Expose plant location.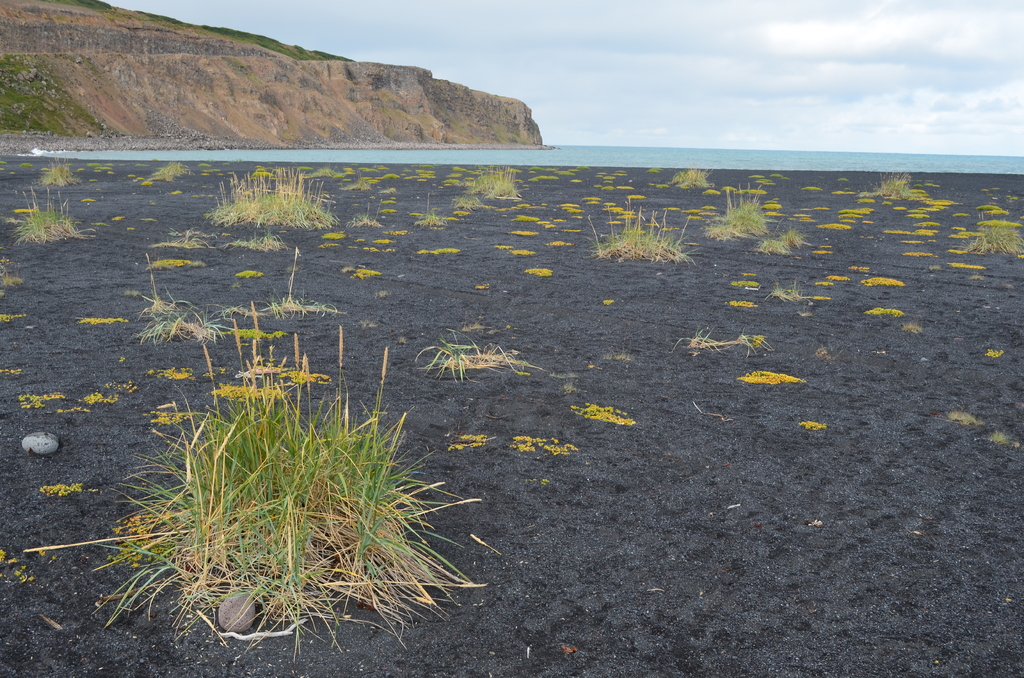
Exposed at (x1=15, y1=200, x2=84, y2=244).
